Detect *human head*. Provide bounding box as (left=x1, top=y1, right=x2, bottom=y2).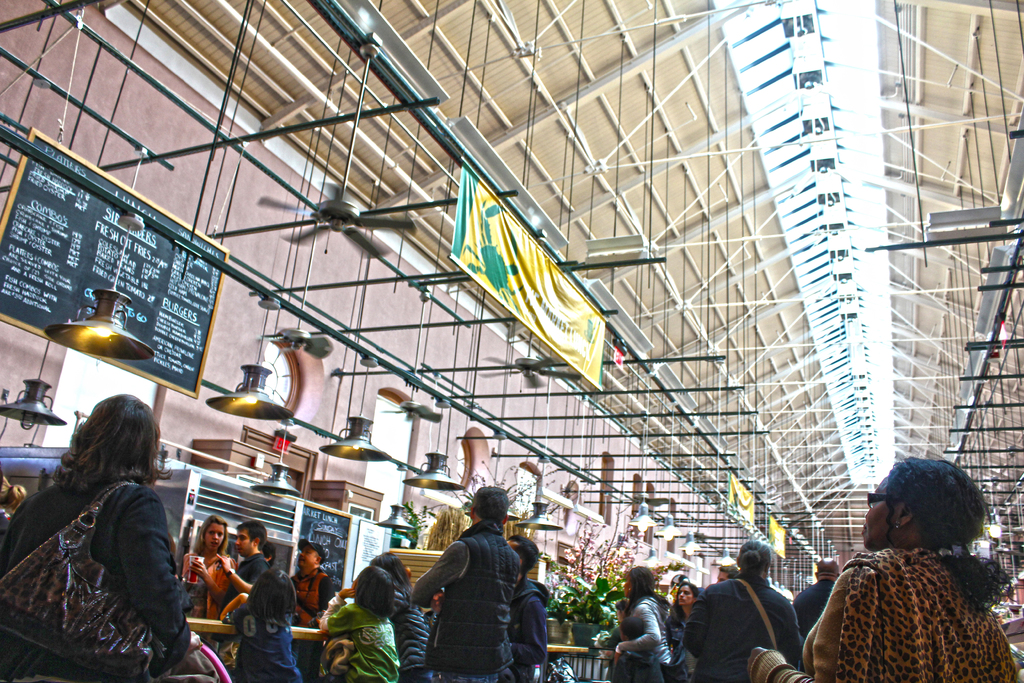
(left=715, top=564, right=741, bottom=584).
